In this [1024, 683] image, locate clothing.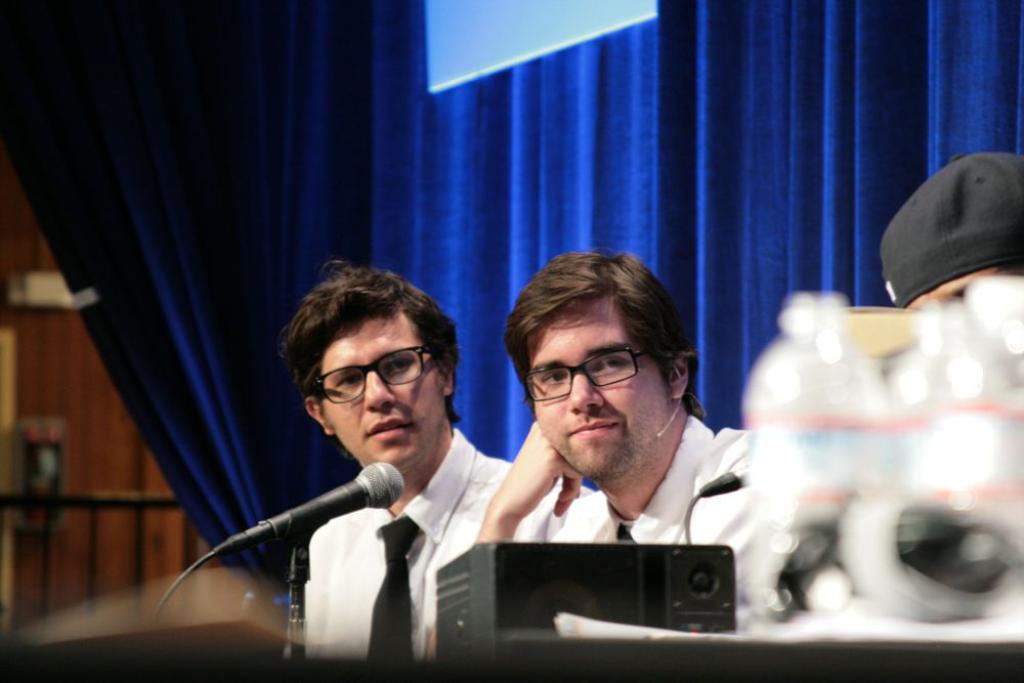
Bounding box: x1=555, y1=419, x2=757, y2=646.
